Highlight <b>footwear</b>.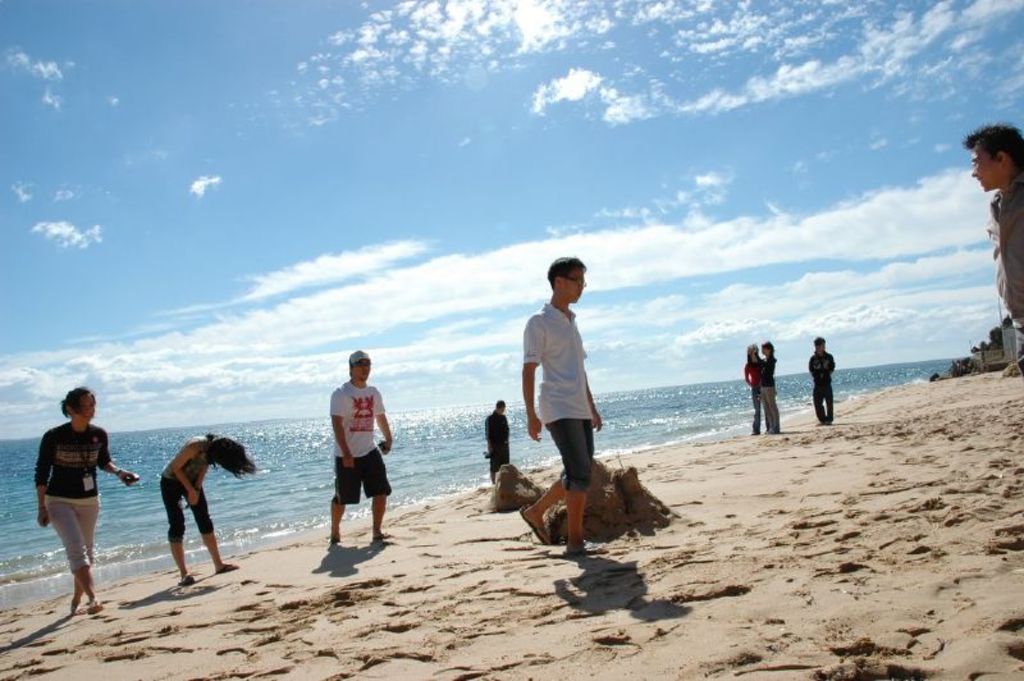
Highlighted region: {"x1": 559, "y1": 543, "x2": 594, "y2": 556}.
